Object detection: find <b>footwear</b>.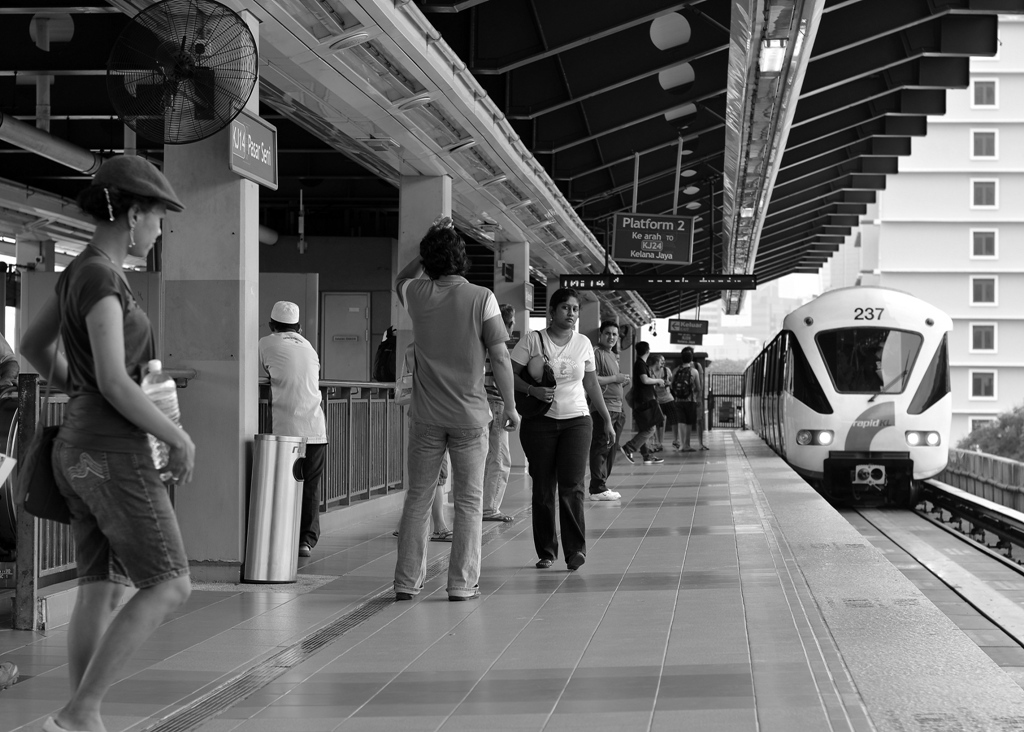
locate(0, 657, 19, 693).
